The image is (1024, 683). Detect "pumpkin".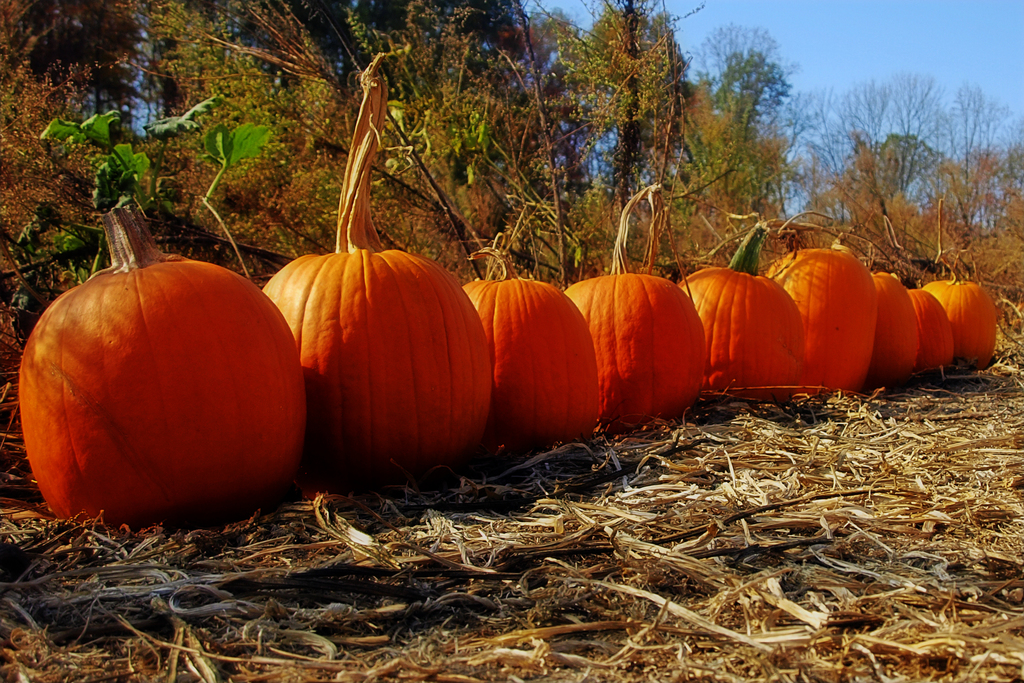
Detection: rect(557, 186, 712, 427).
